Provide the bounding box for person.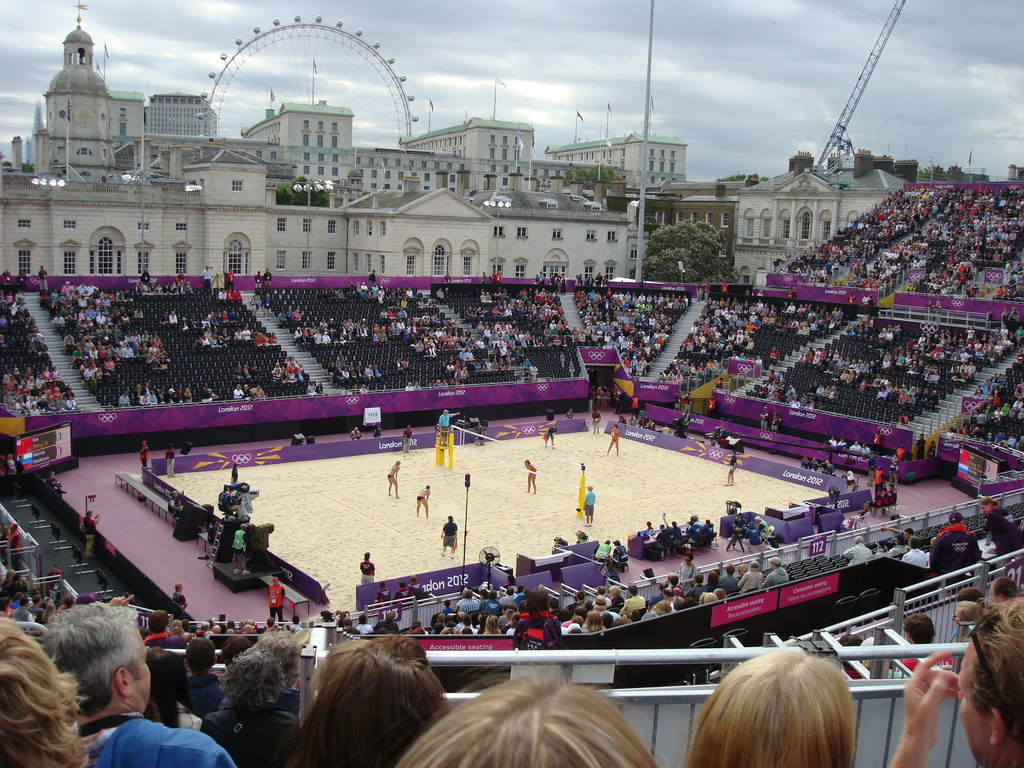
rect(700, 593, 715, 604).
